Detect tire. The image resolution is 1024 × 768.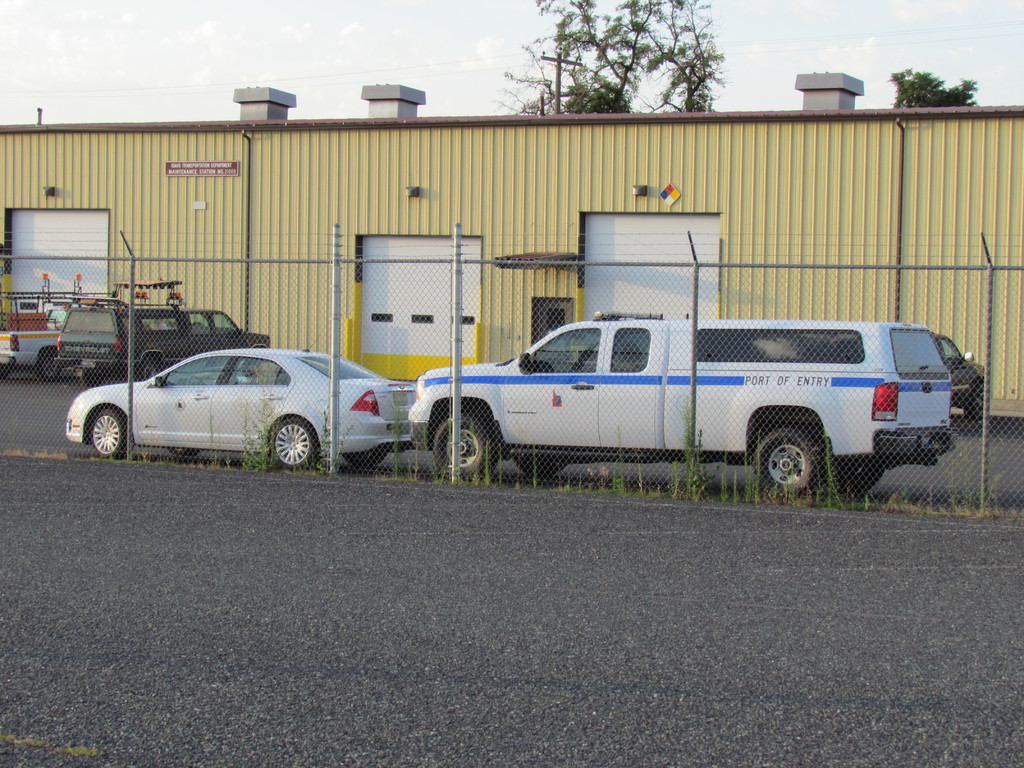
bbox=(36, 352, 61, 381).
